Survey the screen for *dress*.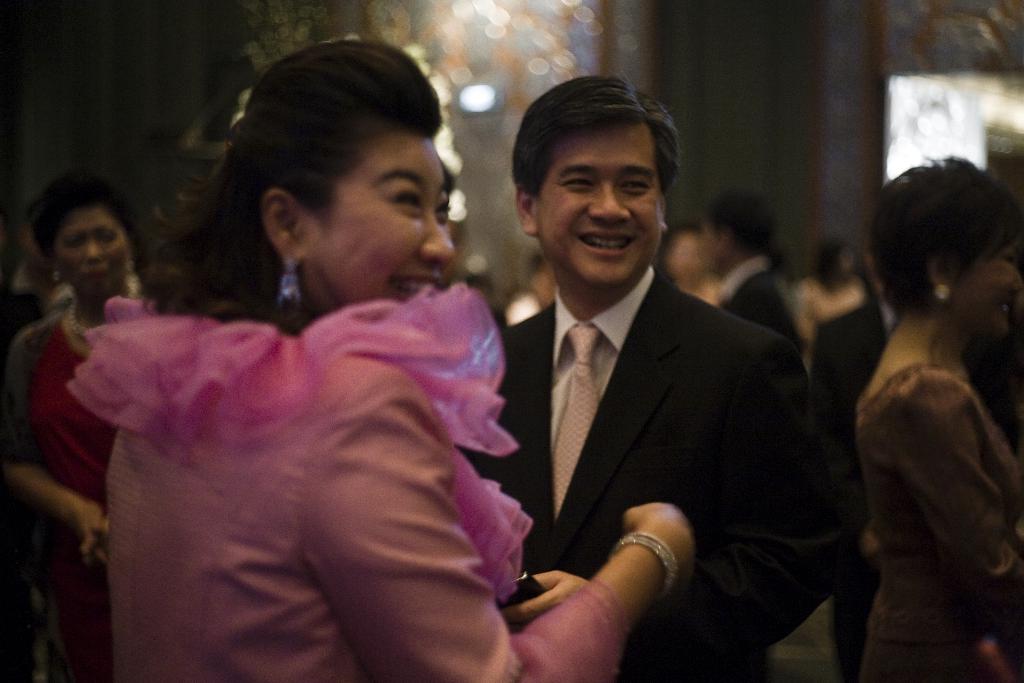
Survey found: locate(21, 319, 115, 682).
